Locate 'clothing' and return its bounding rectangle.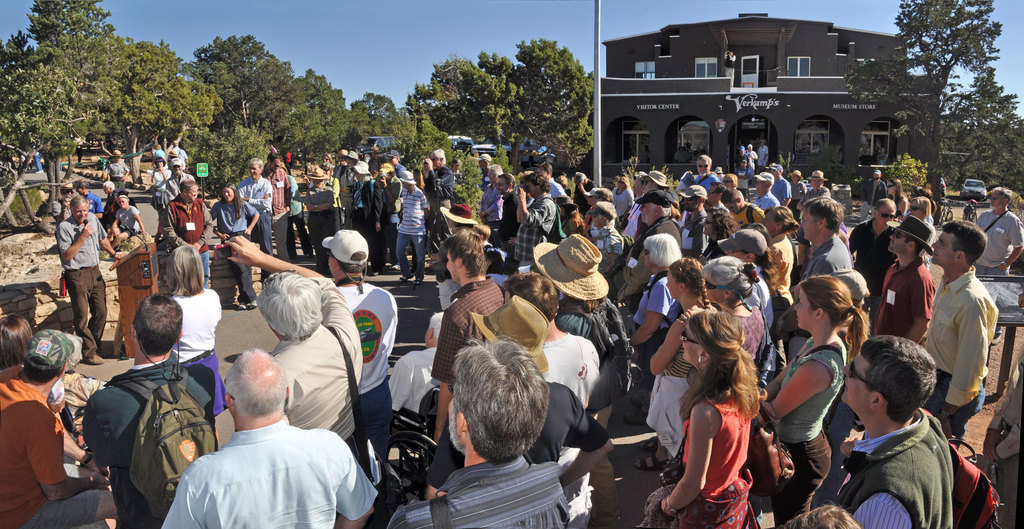
left=296, top=167, right=327, bottom=261.
